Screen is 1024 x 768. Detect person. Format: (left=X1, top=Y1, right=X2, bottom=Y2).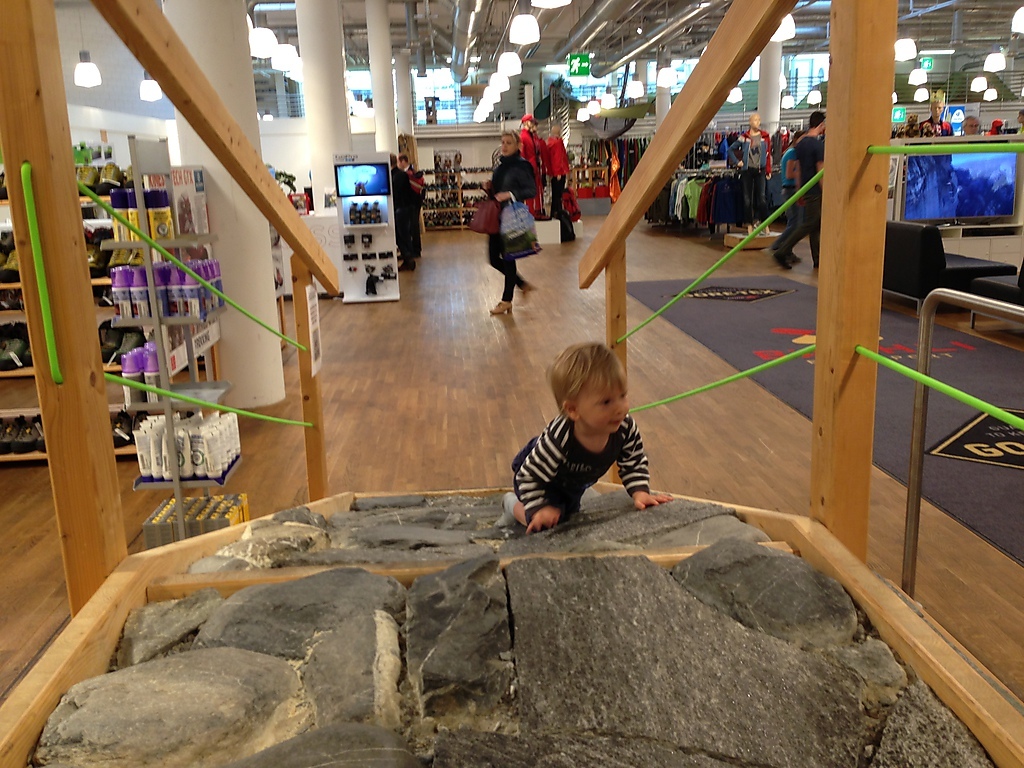
(left=476, top=120, right=541, bottom=310).
